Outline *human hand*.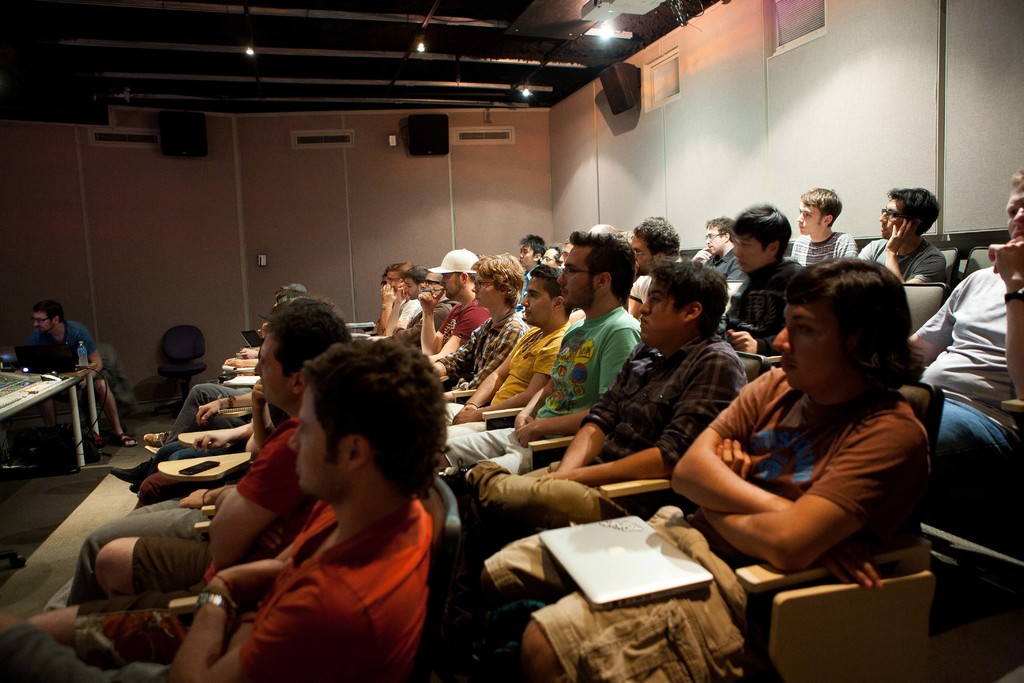
Outline: box=[250, 377, 268, 407].
